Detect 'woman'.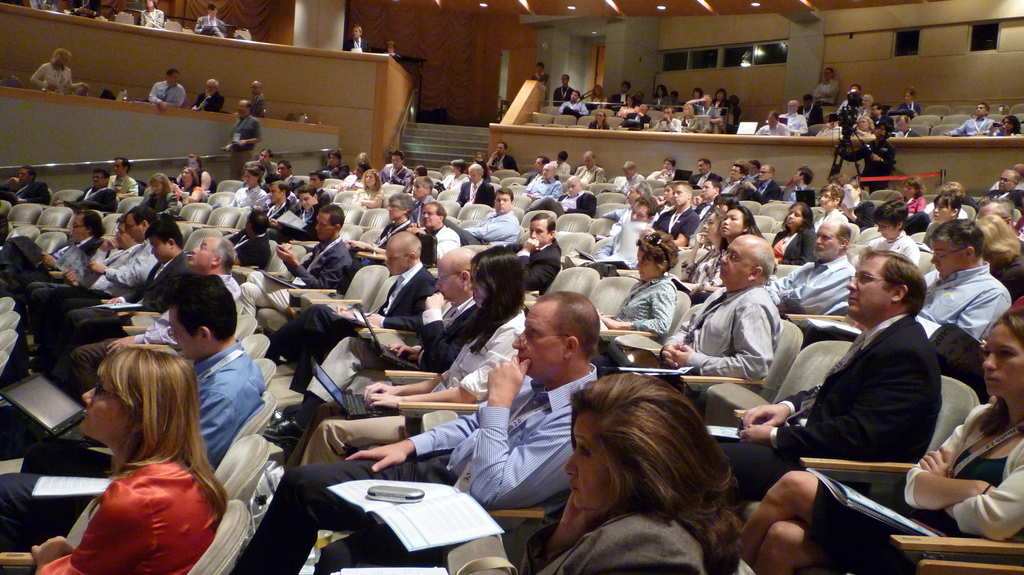
Detected at [589,111,610,129].
